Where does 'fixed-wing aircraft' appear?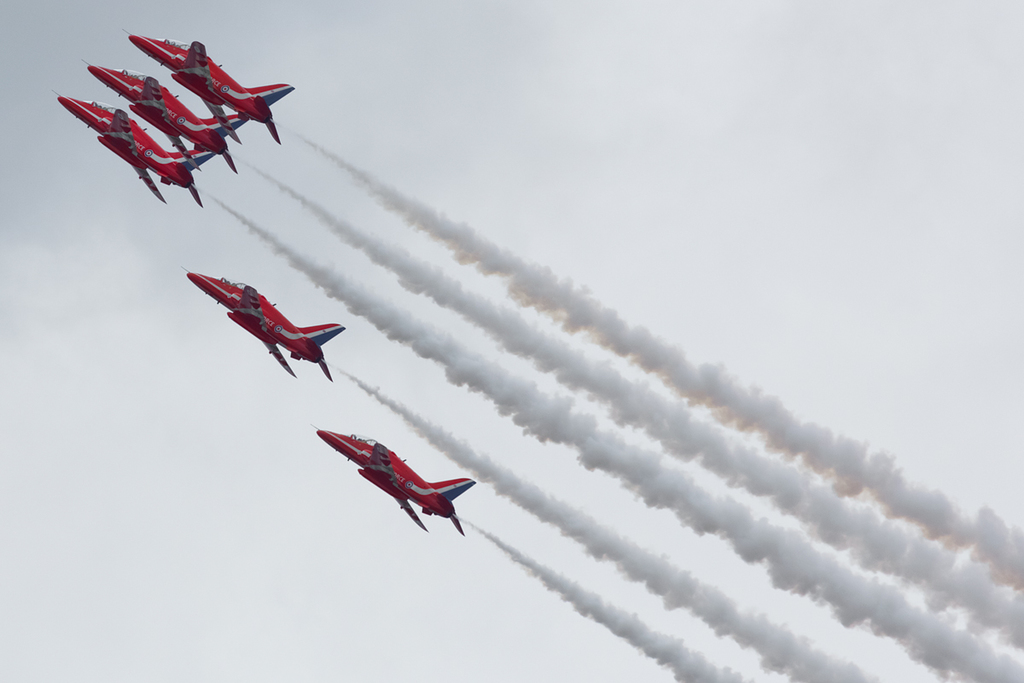
Appears at box(49, 87, 222, 202).
